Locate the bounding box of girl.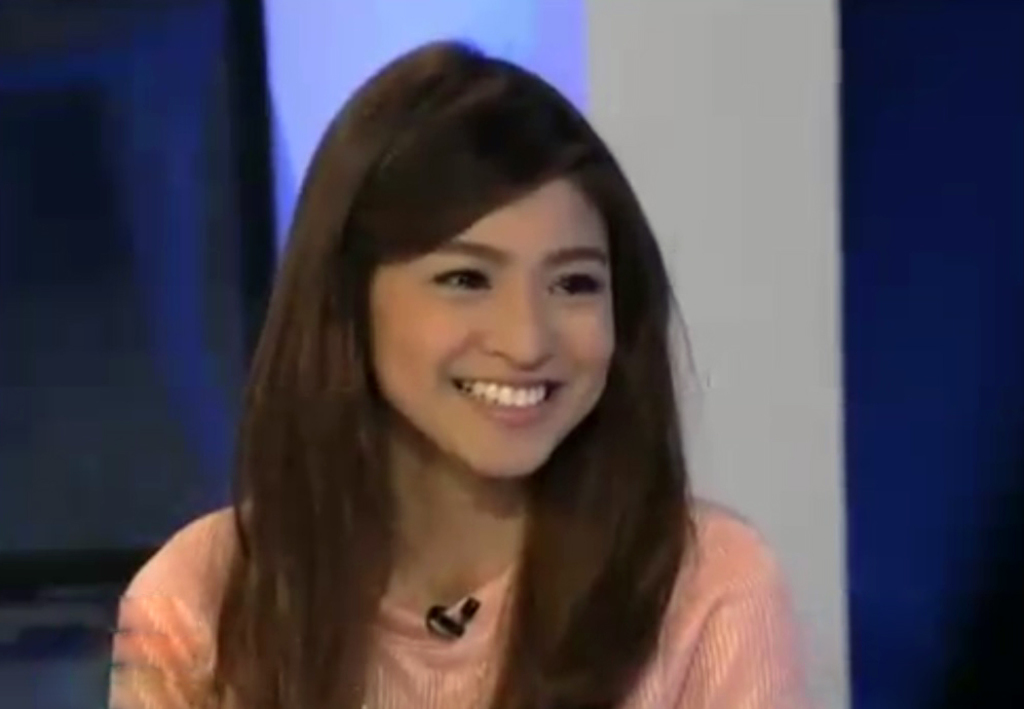
Bounding box: region(110, 29, 816, 708).
